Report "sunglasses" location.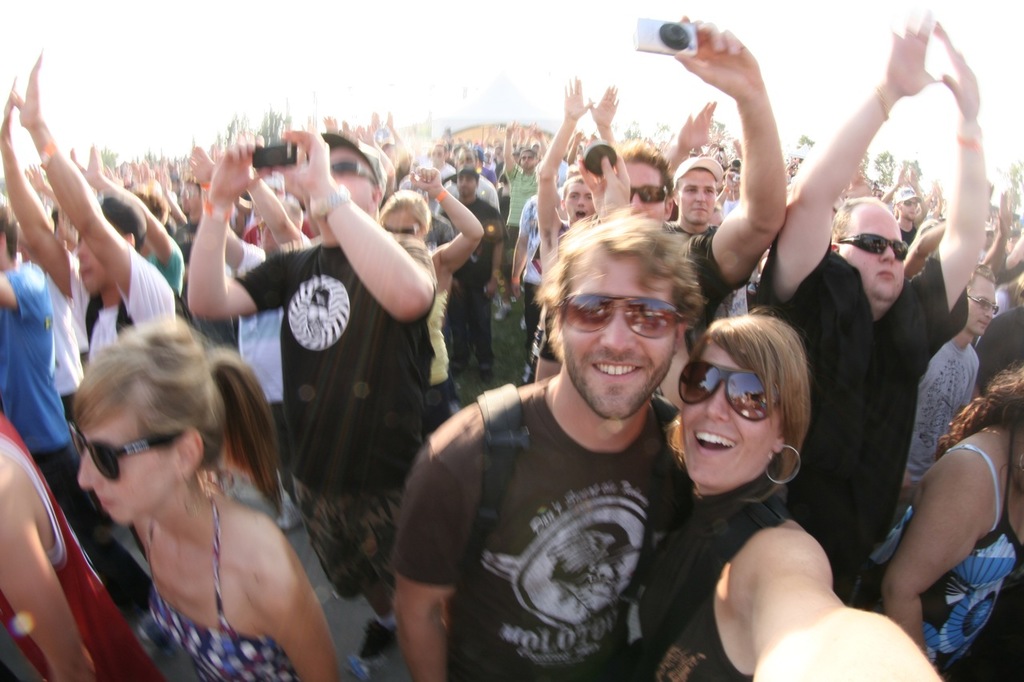
Report: detection(383, 225, 418, 233).
